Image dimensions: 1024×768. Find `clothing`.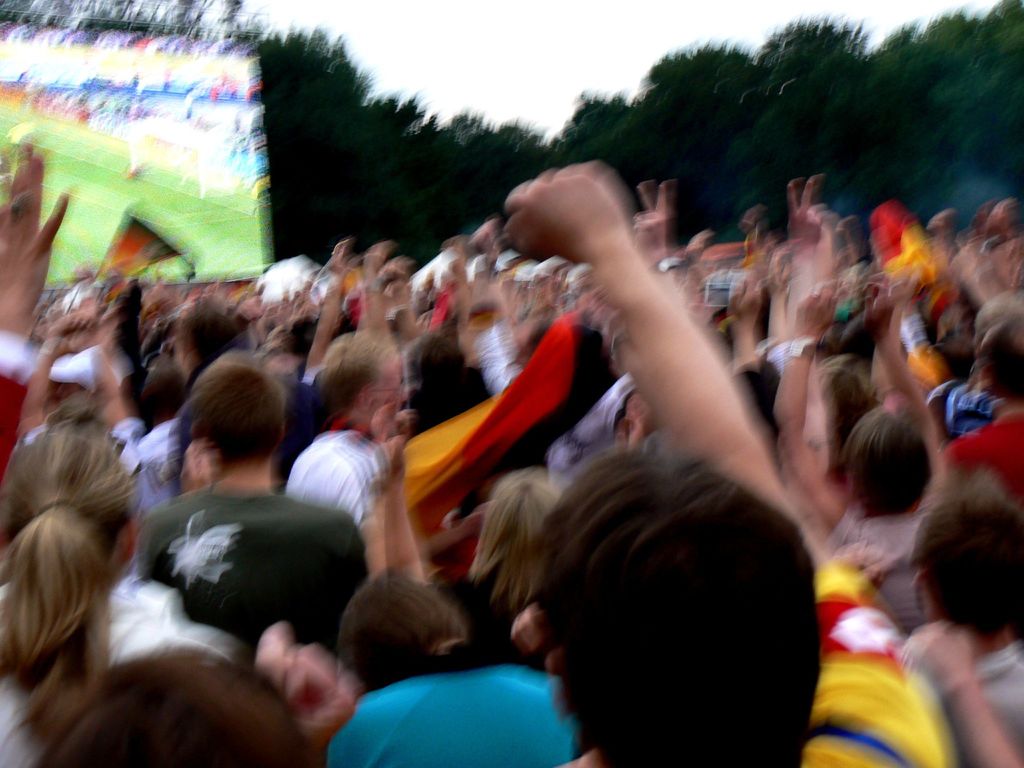
{"x1": 398, "y1": 322, "x2": 527, "y2": 421}.
